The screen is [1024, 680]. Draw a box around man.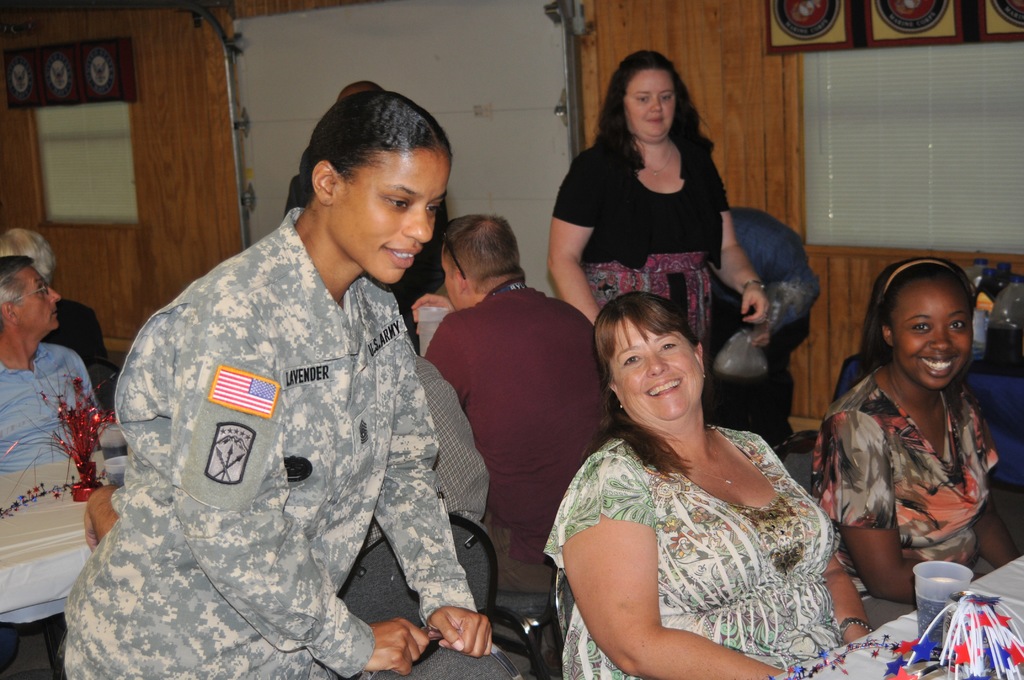
rect(419, 206, 614, 602).
